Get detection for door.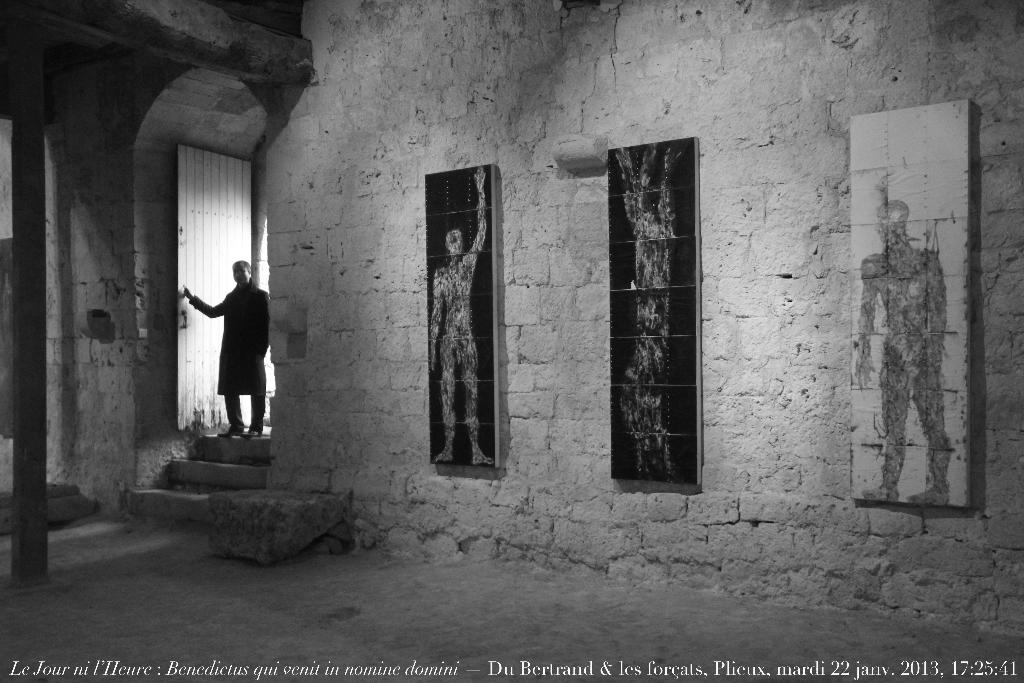
Detection: locate(173, 142, 257, 432).
